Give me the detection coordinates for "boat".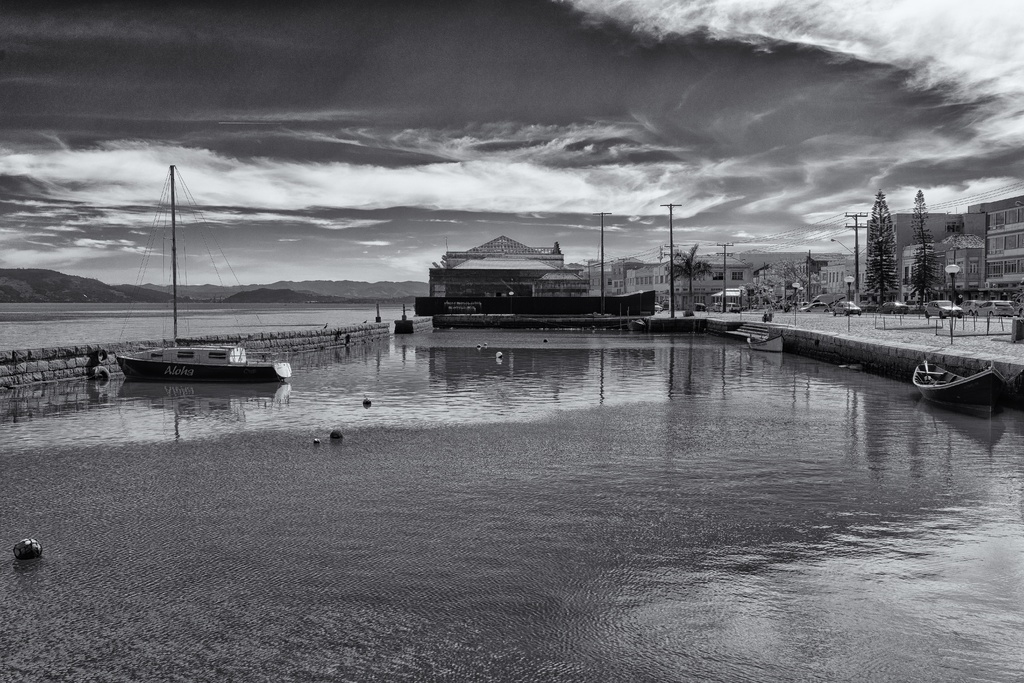
919, 343, 1018, 409.
